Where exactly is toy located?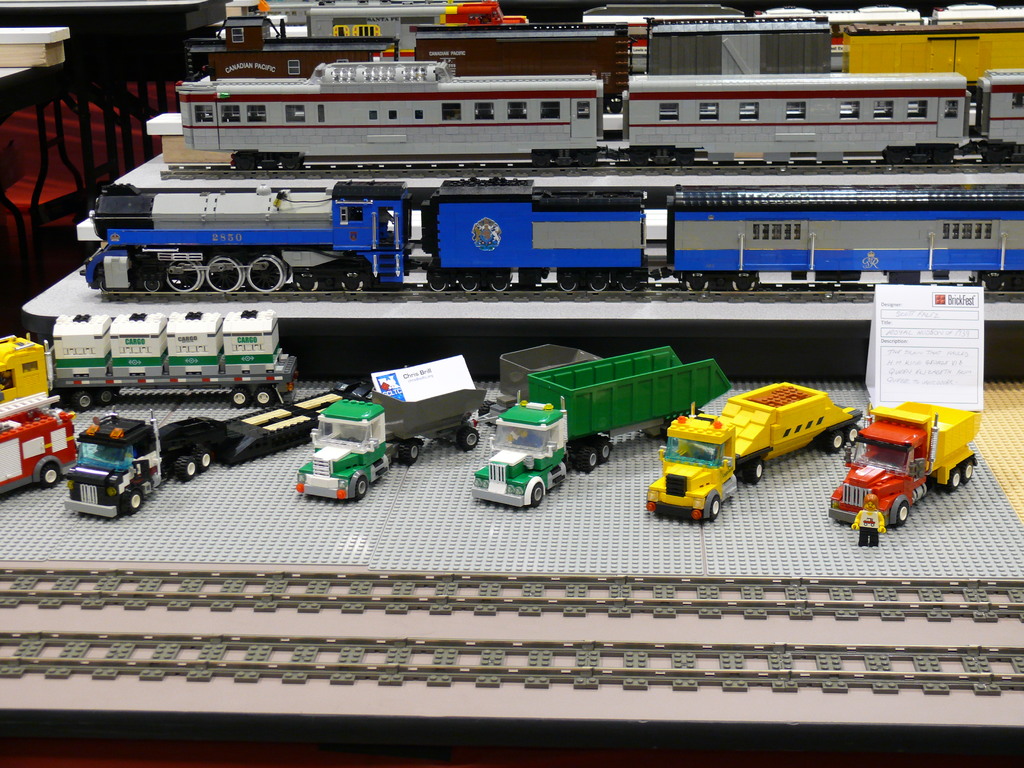
Its bounding box is <bbox>0, 314, 298, 408</bbox>.
